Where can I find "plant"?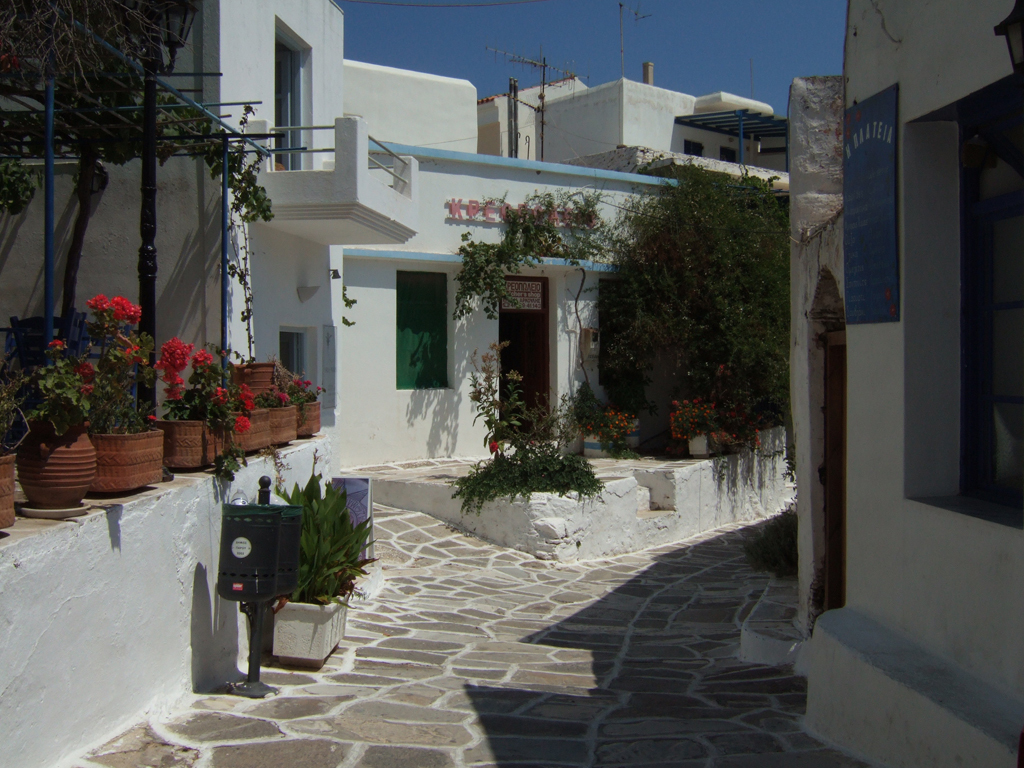
You can find it at locate(451, 216, 513, 335).
